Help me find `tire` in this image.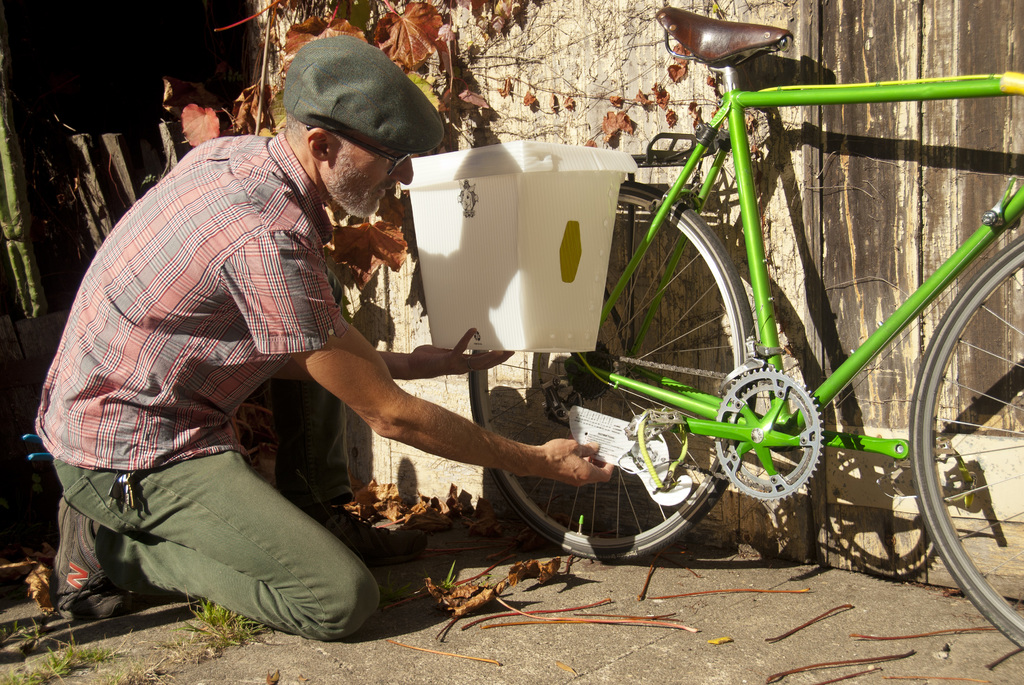
Found it: box=[923, 264, 1017, 634].
